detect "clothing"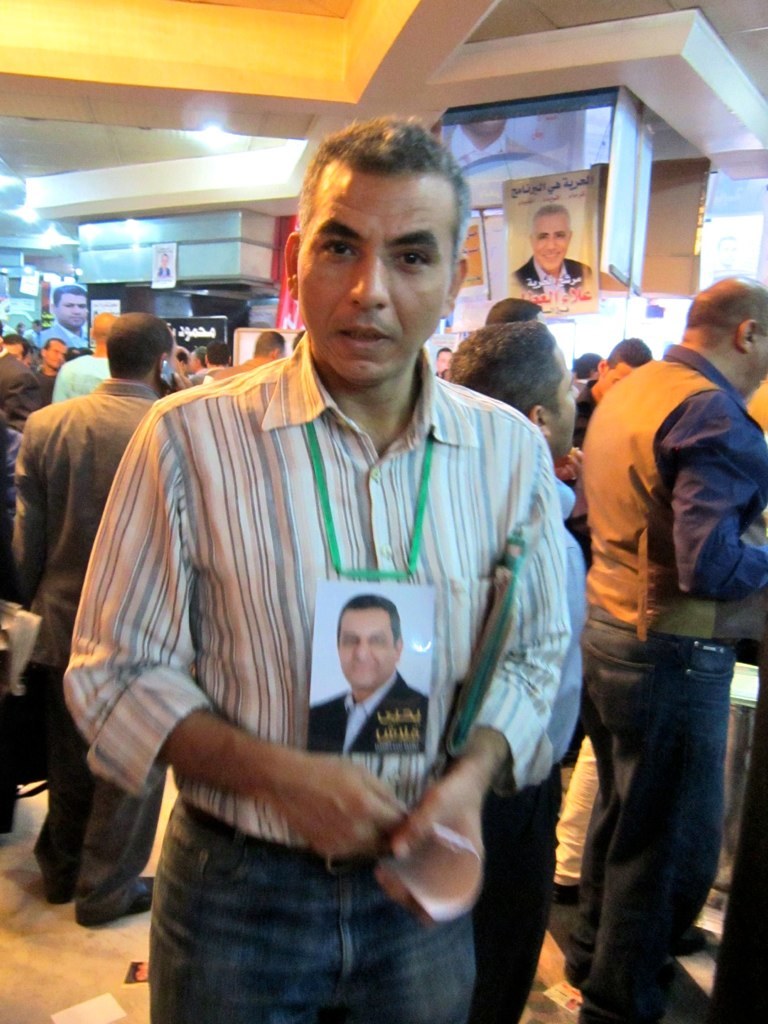
(304,668,428,753)
